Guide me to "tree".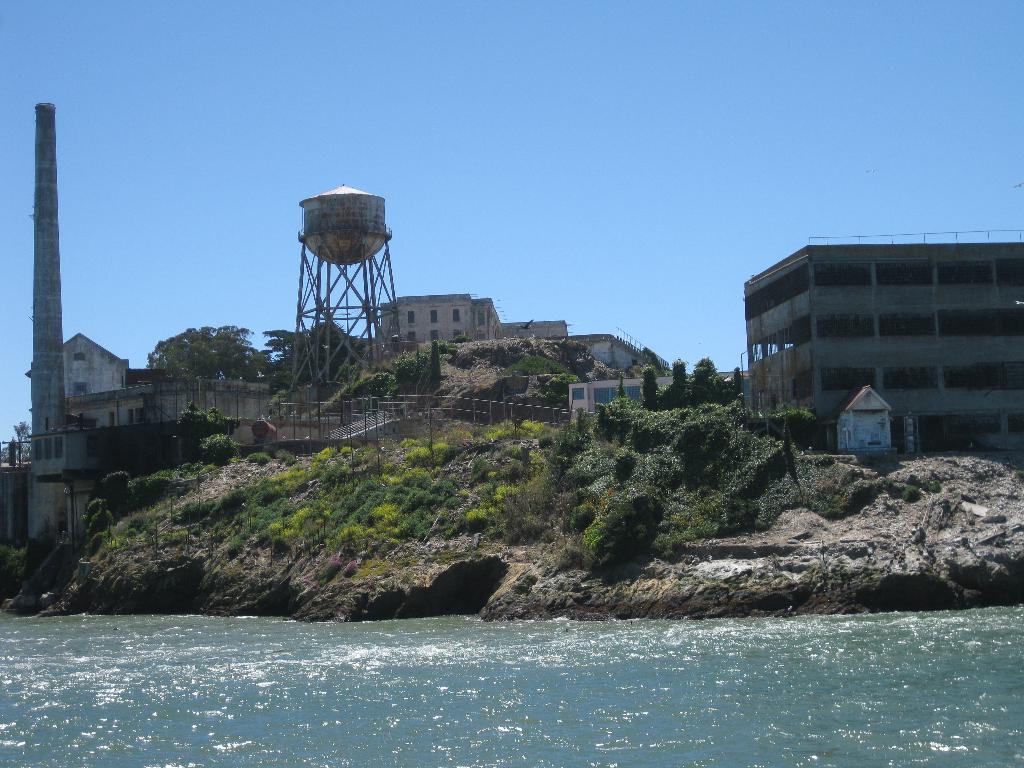
Guidance: [x1=612, y1=374, x2=629, y2=414].
